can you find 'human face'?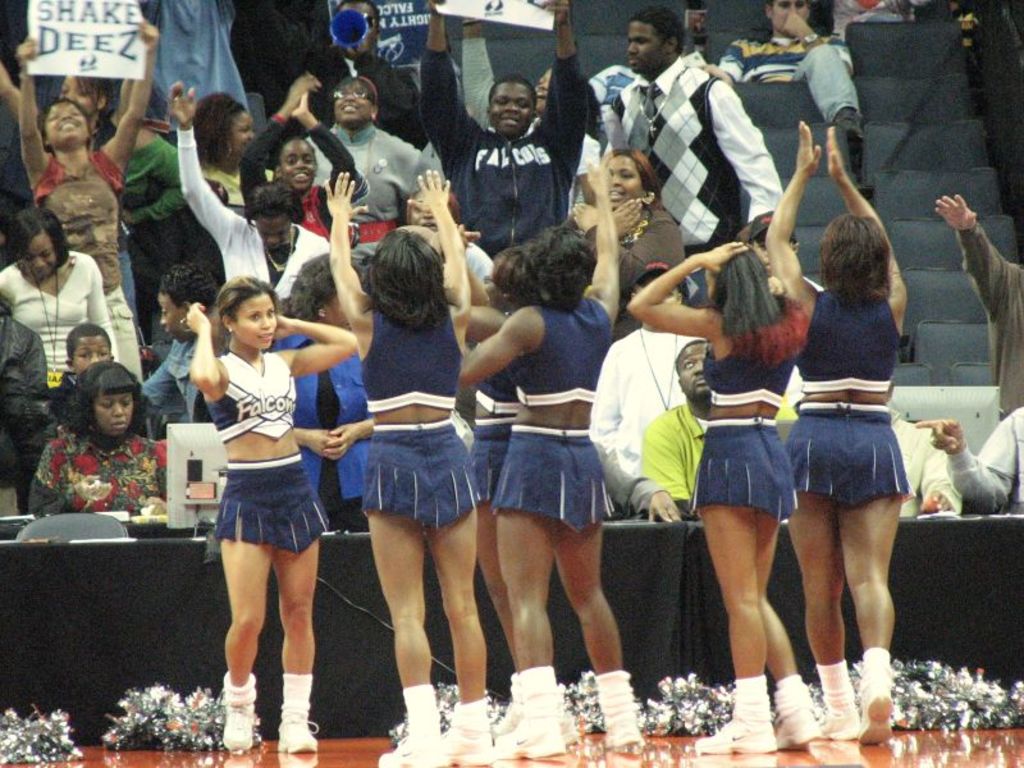
Yes, bounding box: BBox(42, 99, 88, 154).
